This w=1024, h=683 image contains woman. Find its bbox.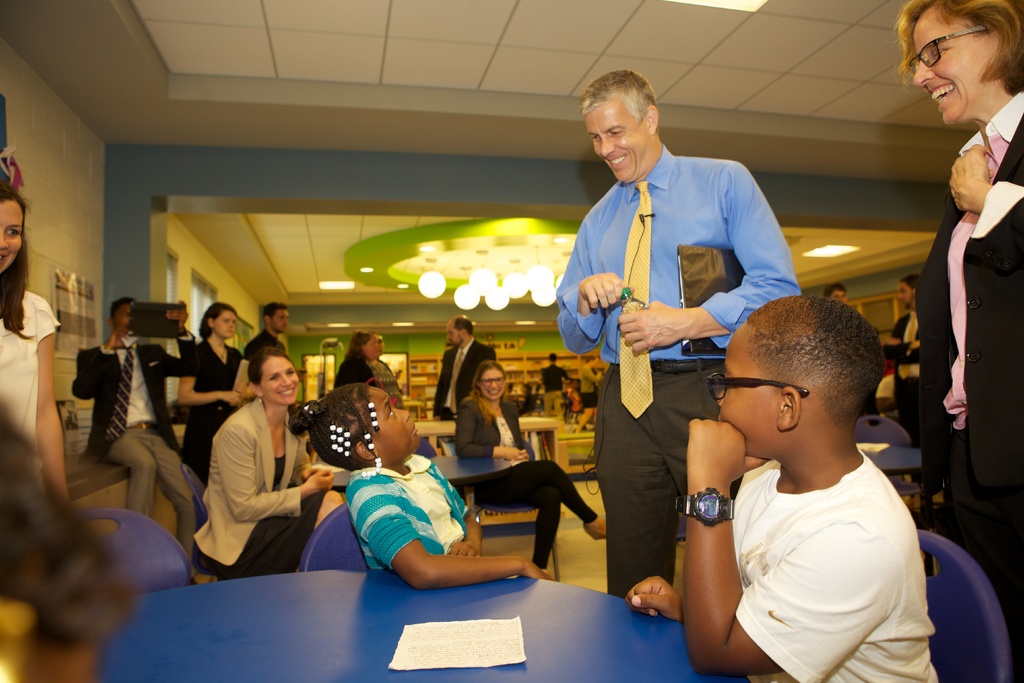
bbox(904, 0, 1023, 682).
